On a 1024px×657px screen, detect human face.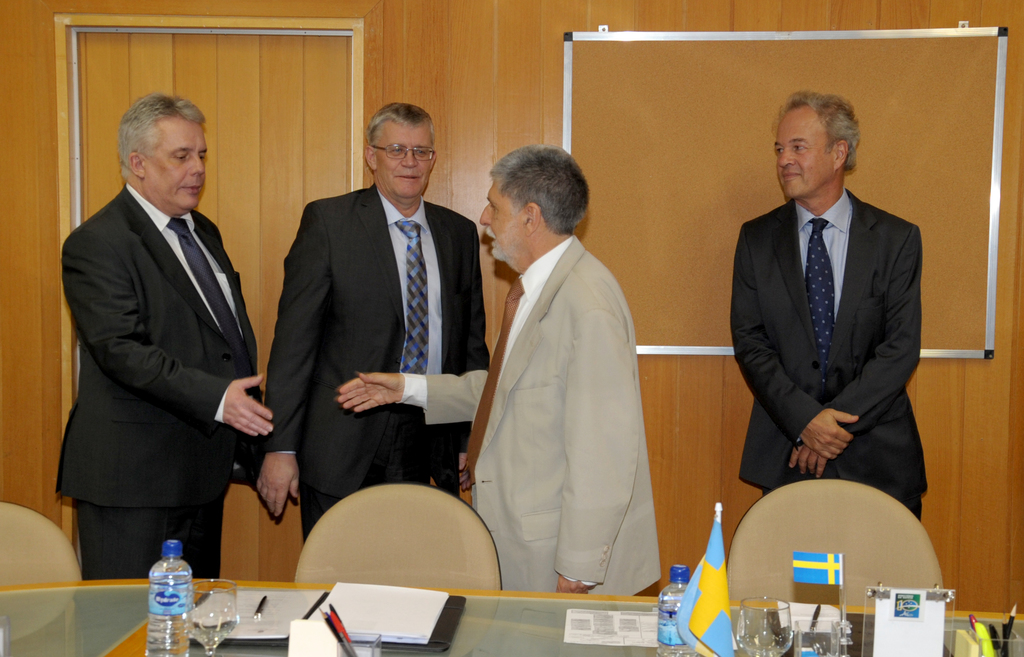
bbox=[140, 113, 210, 216].
